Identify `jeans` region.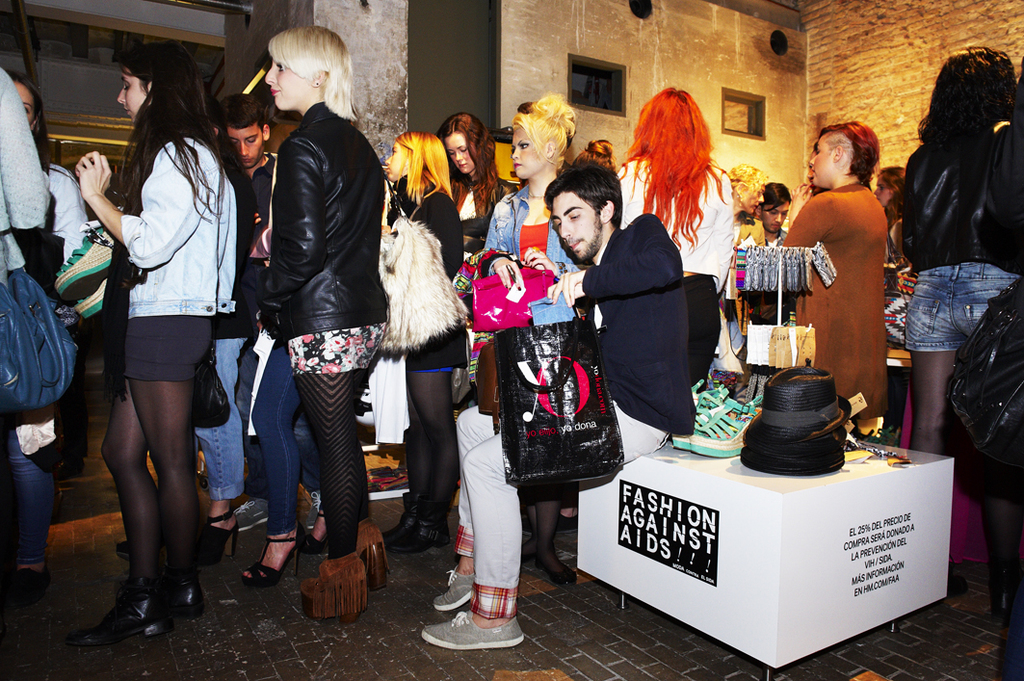
Region: BBox(196, 337, 249, 499).
